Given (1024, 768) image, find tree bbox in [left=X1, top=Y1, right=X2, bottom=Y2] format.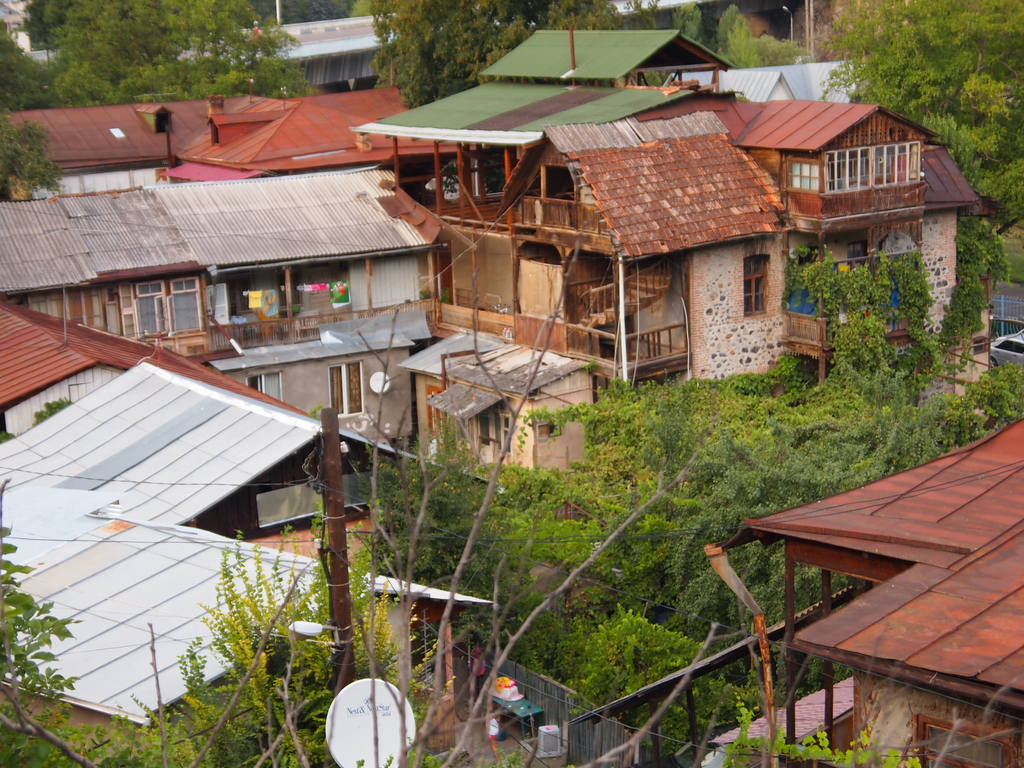
[left=819, top=0, right=1023, bottom=242].
